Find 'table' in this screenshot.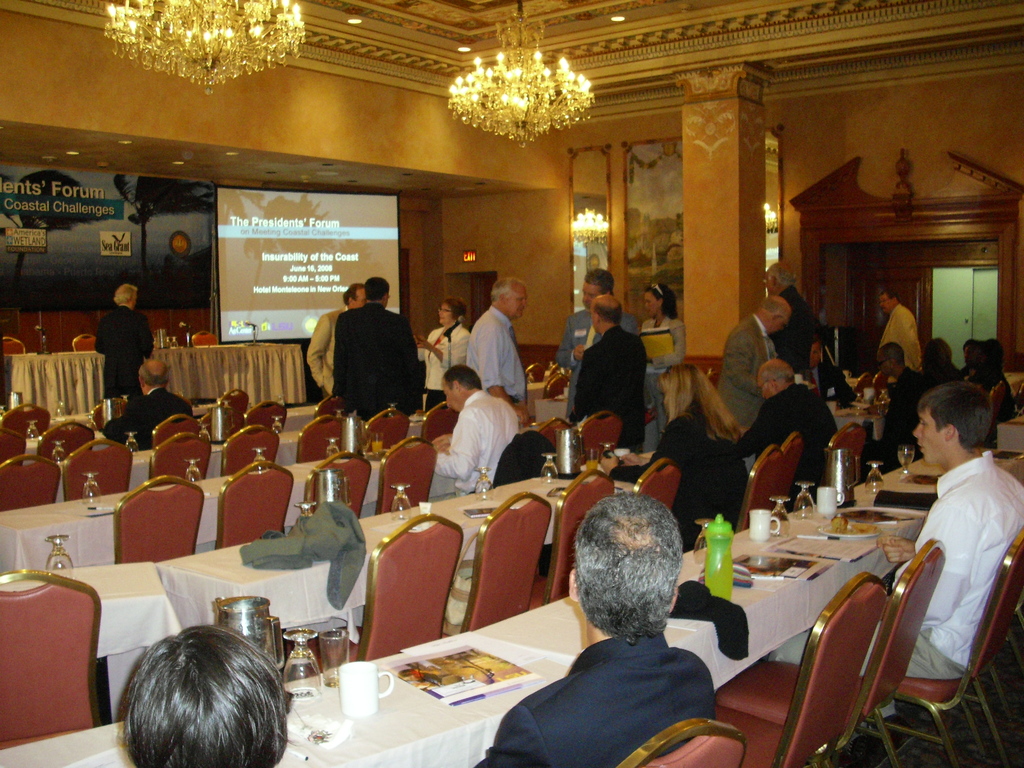
The bounding box for 'table' is [left=1, top=406, right=397, bottom=516].
